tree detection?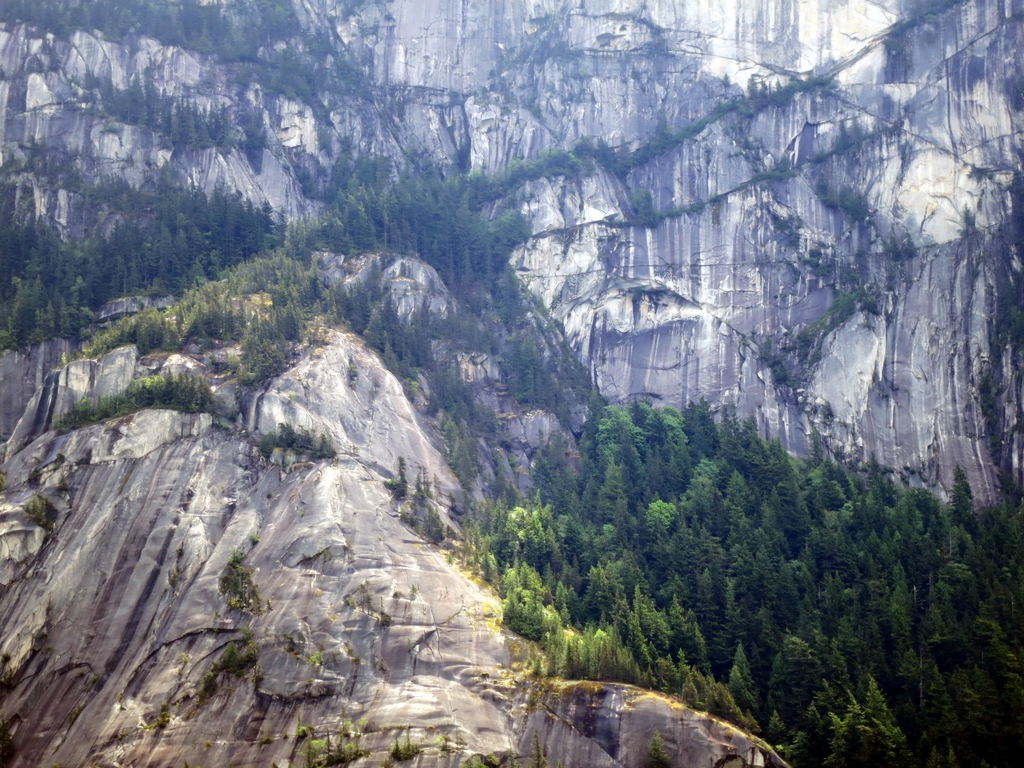
locate(724, 664, 758, 723)
